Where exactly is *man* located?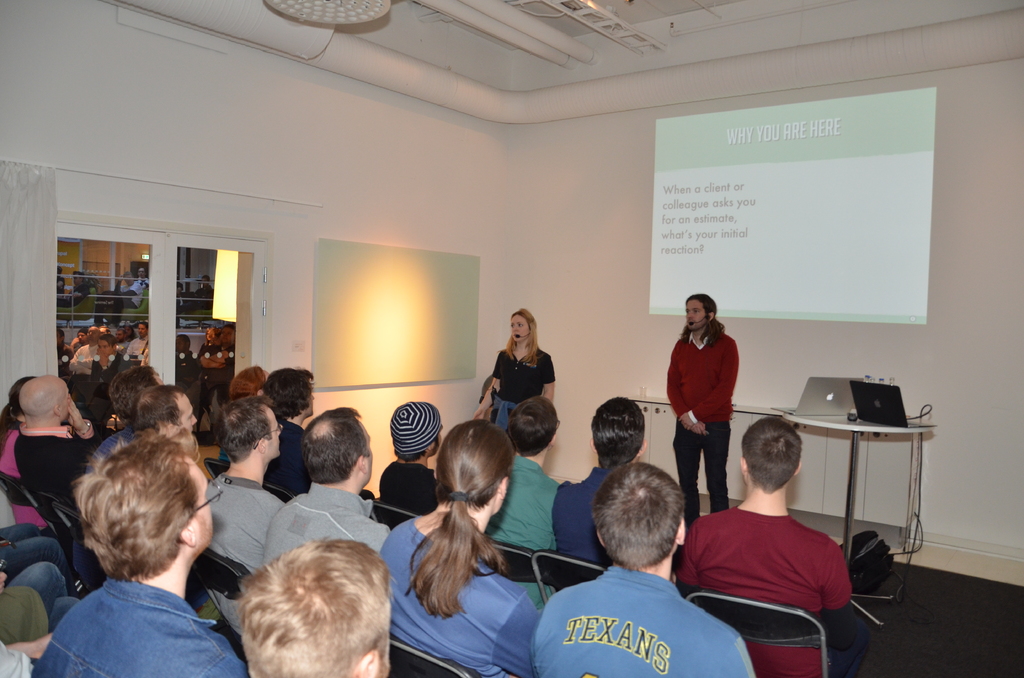
Its bounding box is bbox=(228, 528, 396, 677).
